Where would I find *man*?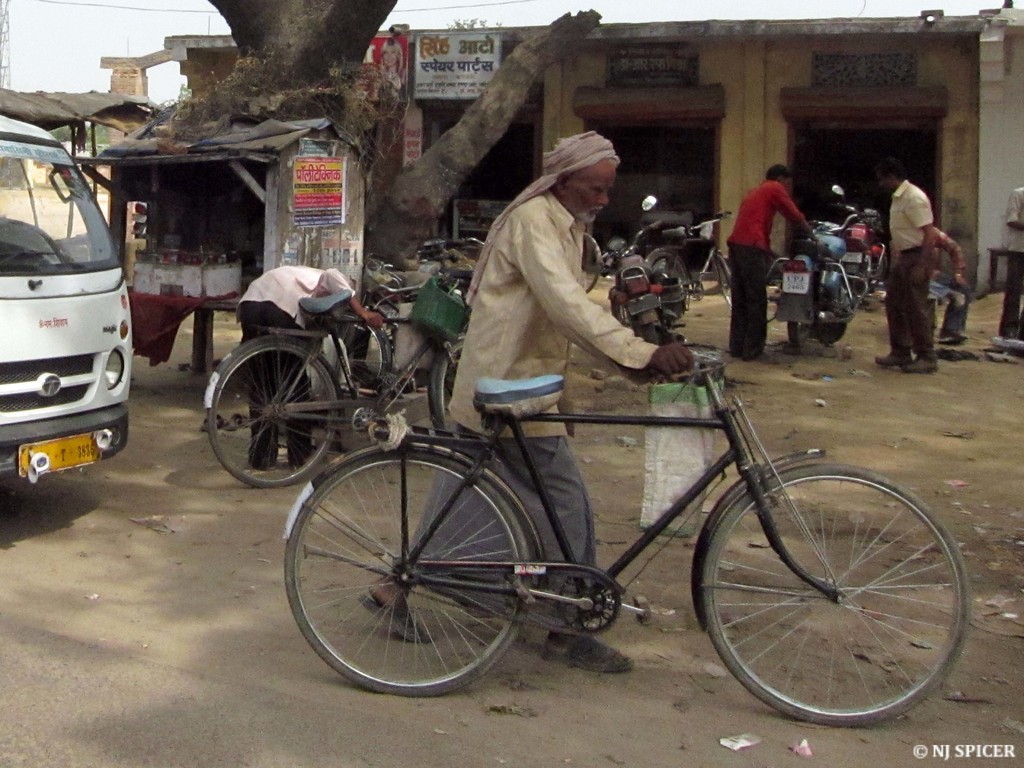
At box(236, 259, 389, 474).
